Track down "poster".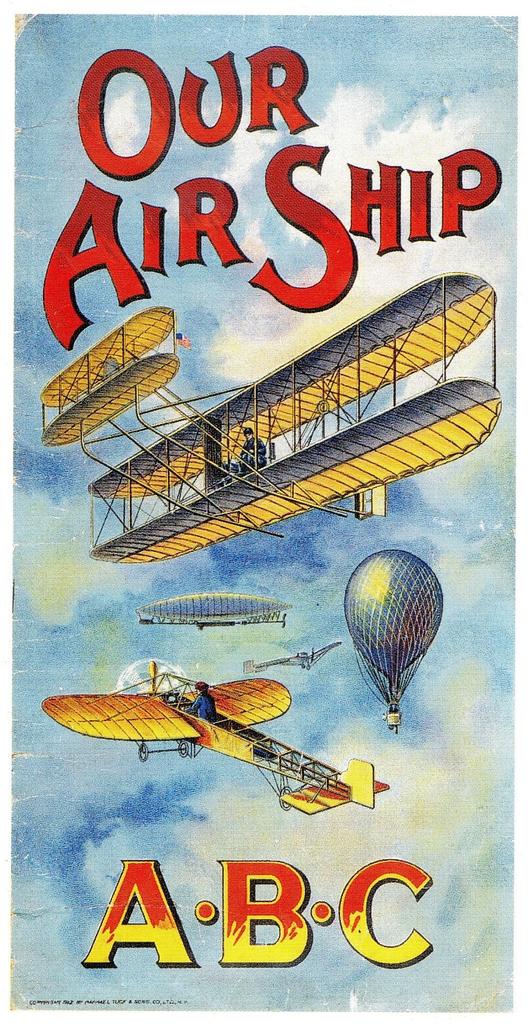
Tracked to {"x1": 0, "y1": 0, "x2": 528, "y2": 1023}.
